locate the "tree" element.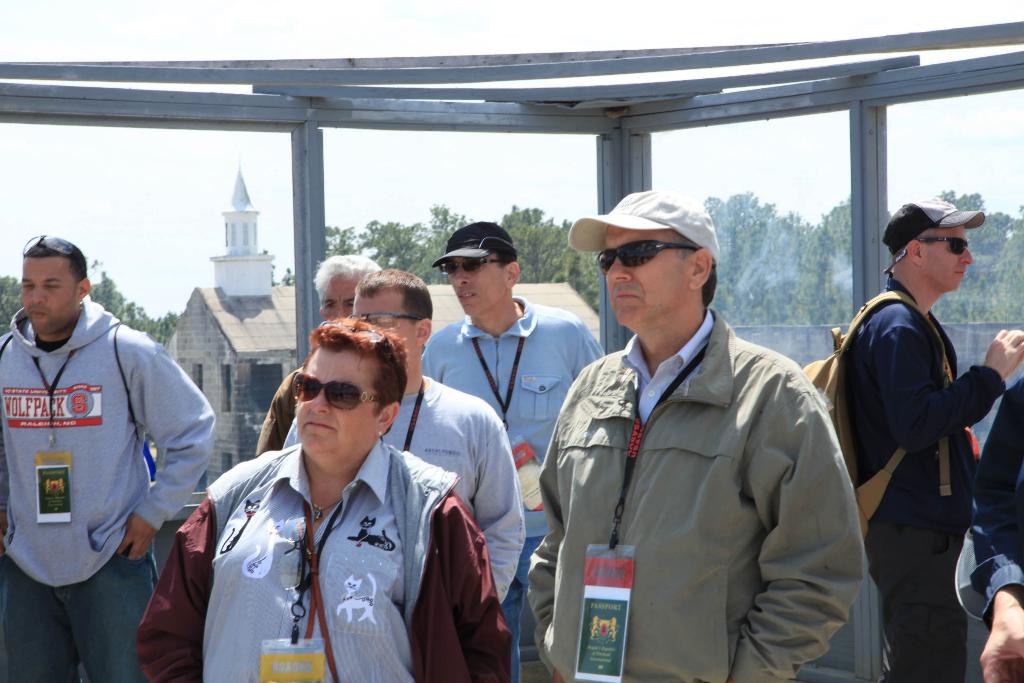
Element bbox: (563, 247, 604, 311).
